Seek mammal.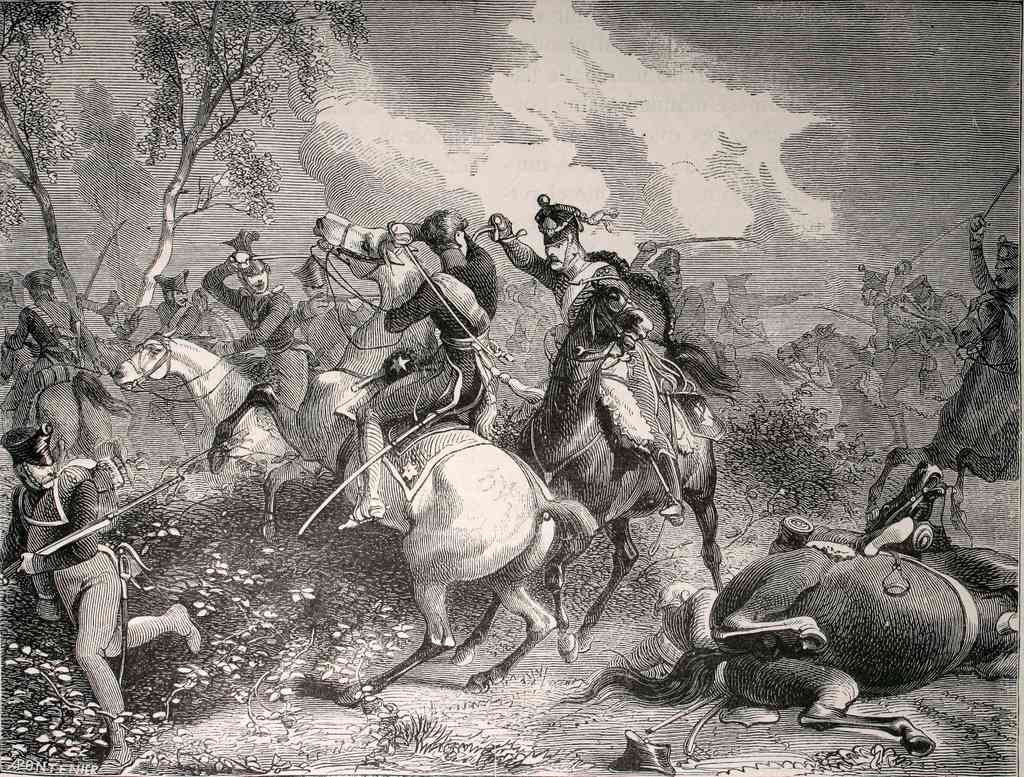
pyautogui.locateOnScreen(0, 376, 198, 772).
